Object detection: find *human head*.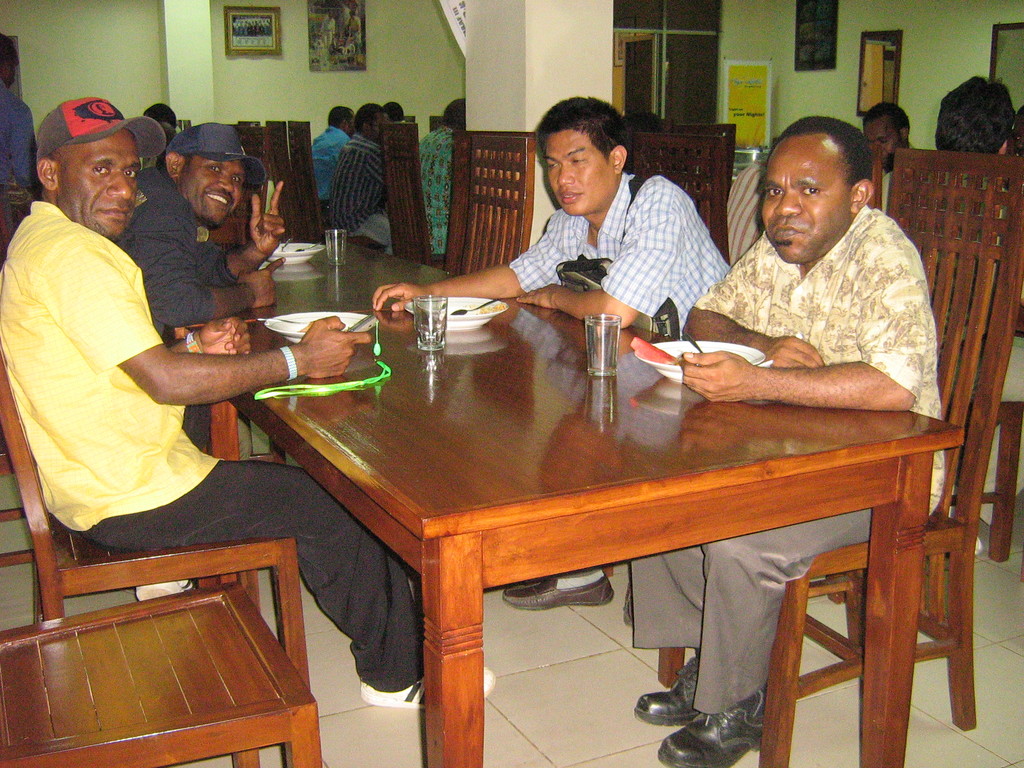
325, 107, 356, 139.
